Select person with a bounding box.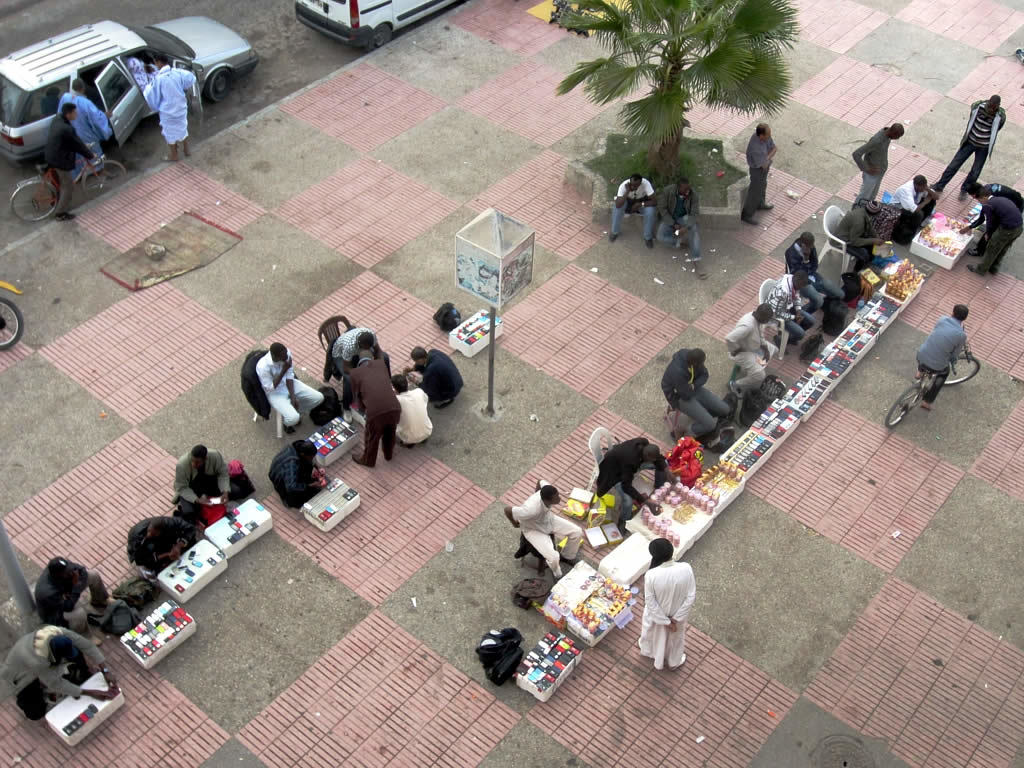
[115,517,205,578].
